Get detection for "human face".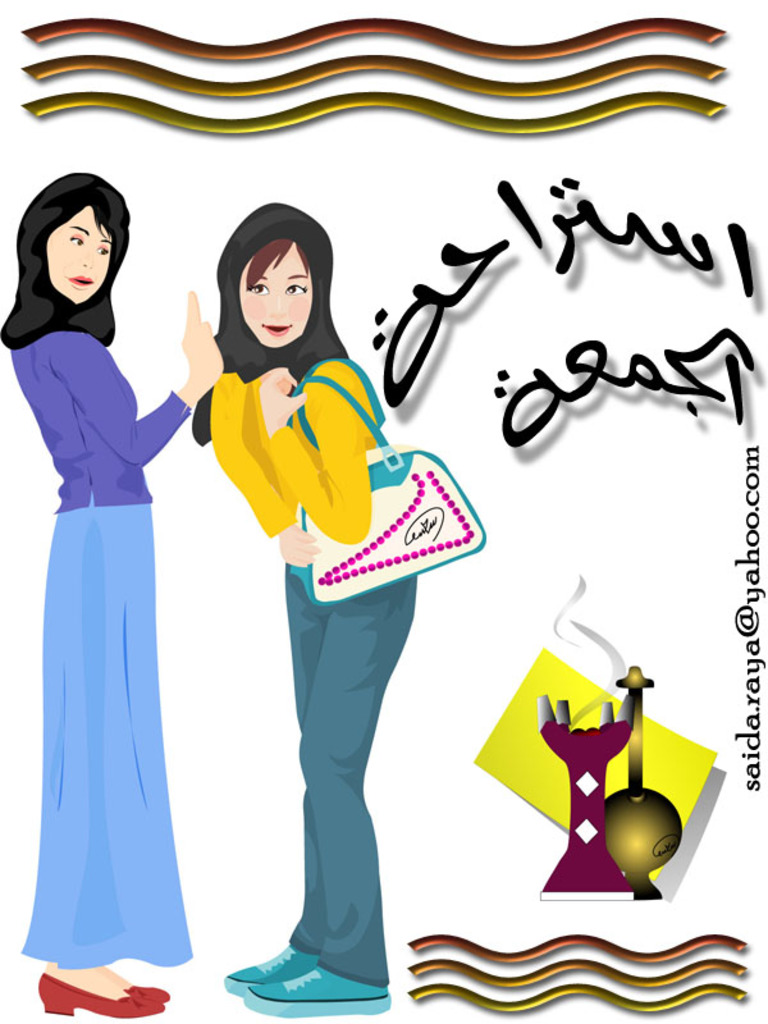
Detection: bbox(45, 202, 116, 306).
